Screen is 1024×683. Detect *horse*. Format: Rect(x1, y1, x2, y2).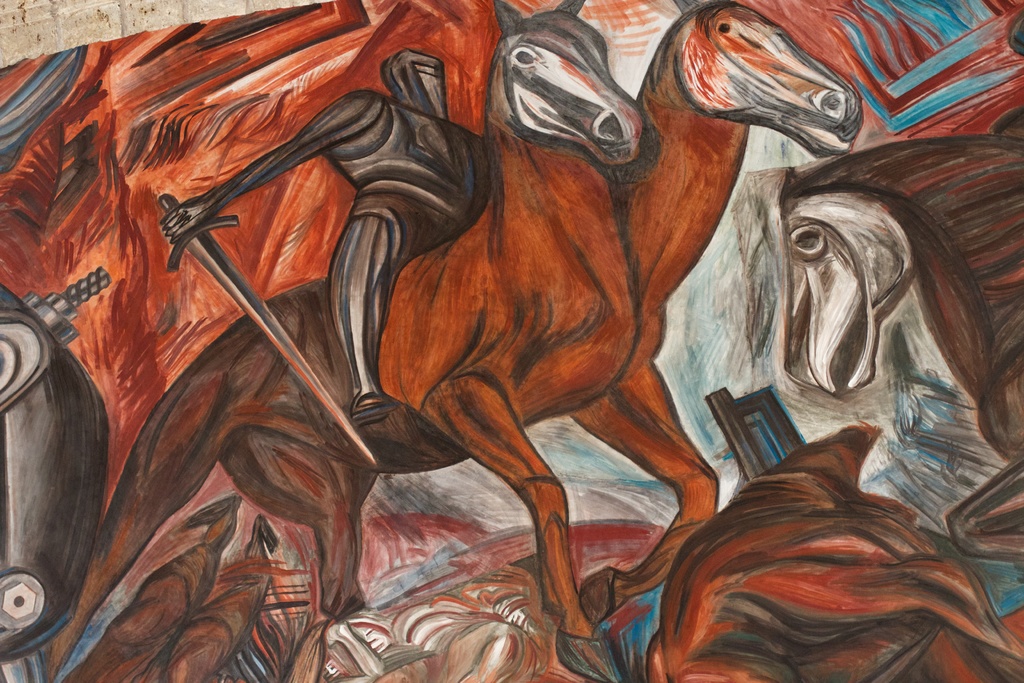
Rect(574, 0, 861, 629).
